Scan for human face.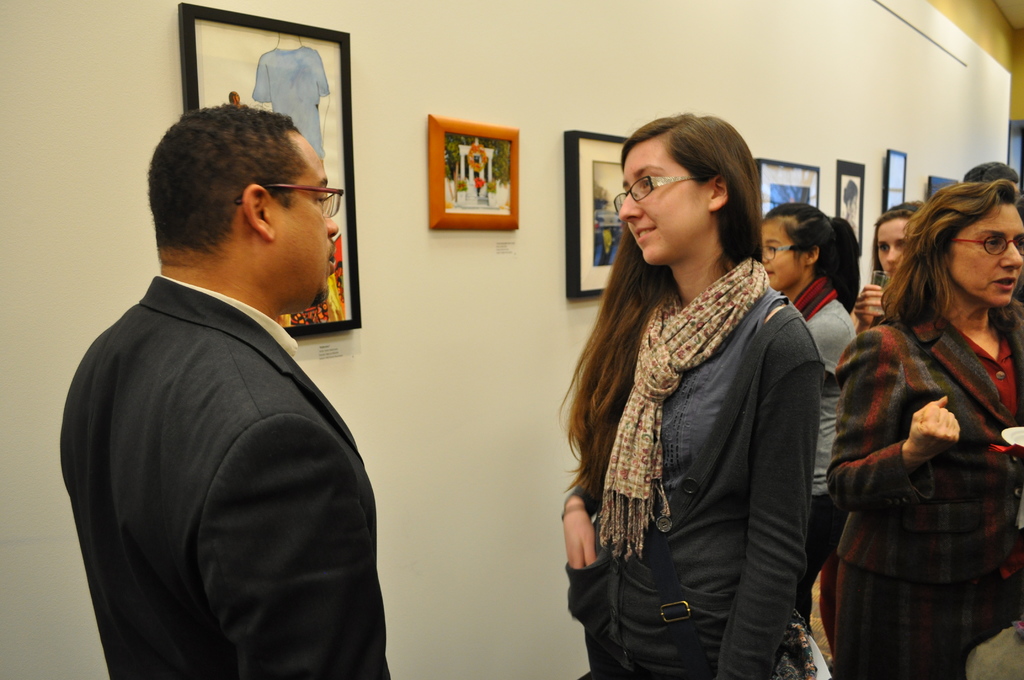
Scan result: 943:199:1022:311.
